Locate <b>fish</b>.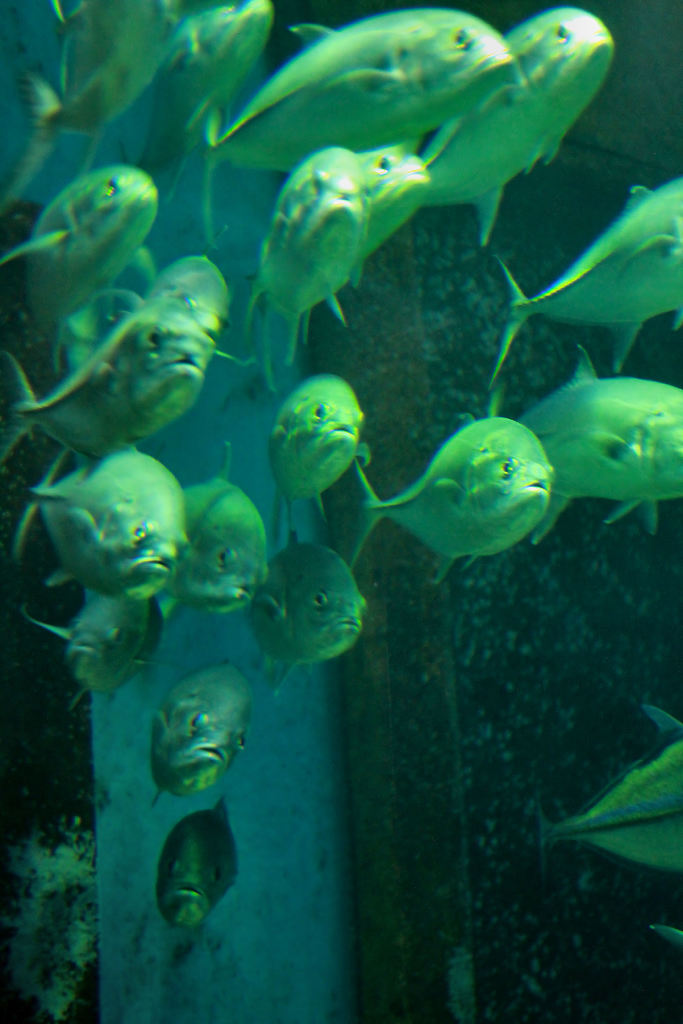
Bounding box: 343:388:568:583.
